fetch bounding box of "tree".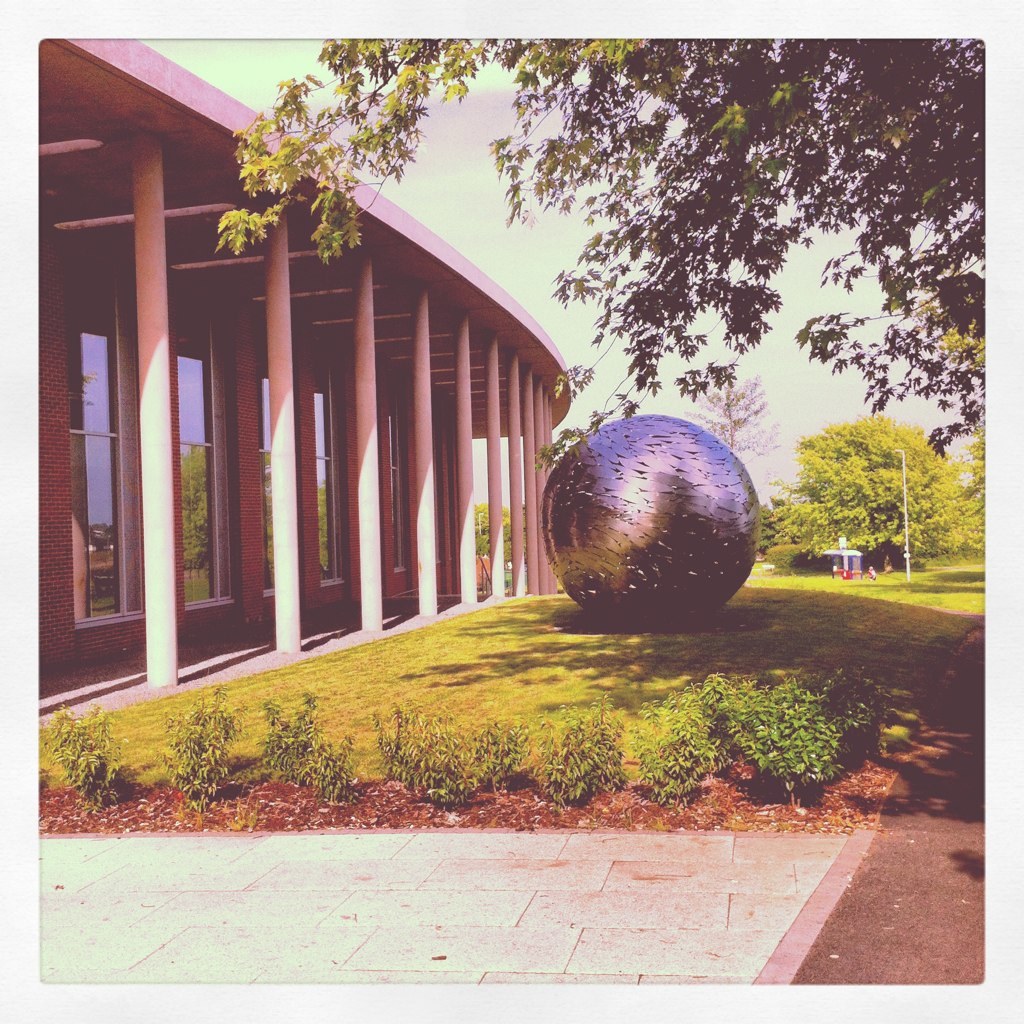
Bbox: Rect(820, 397, 950, 572).
